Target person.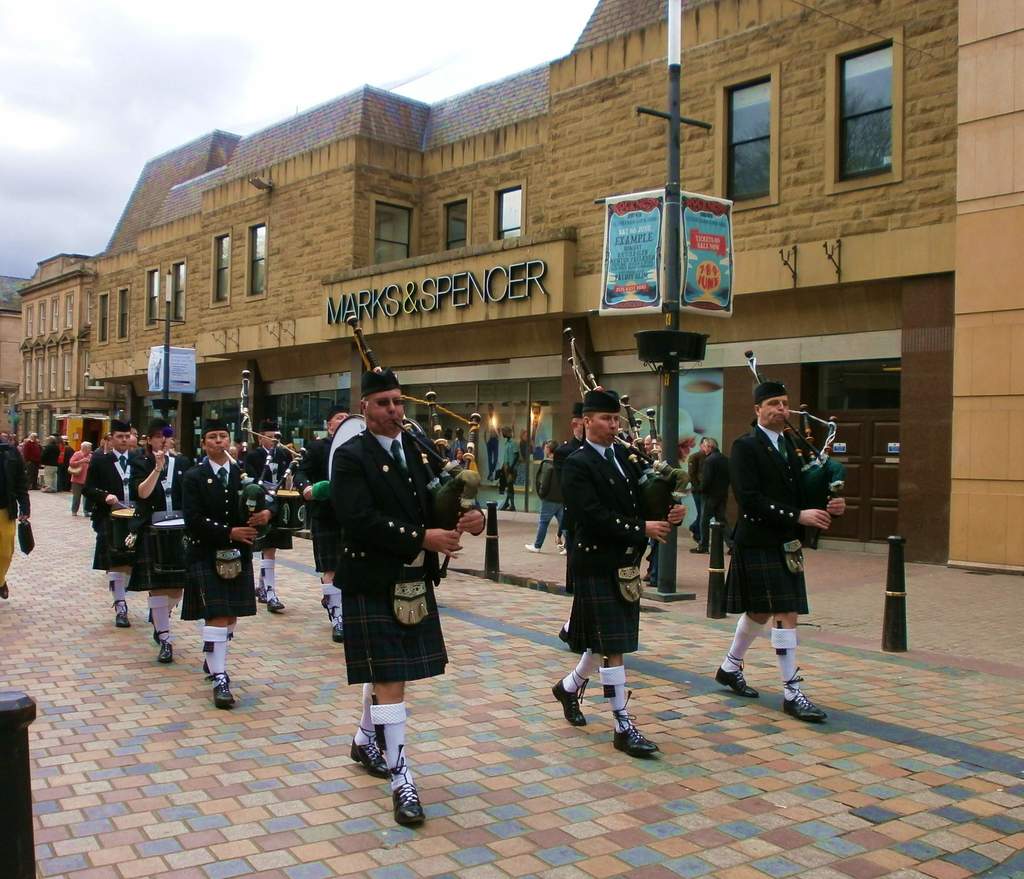
Target region: 554:388:686:762.
